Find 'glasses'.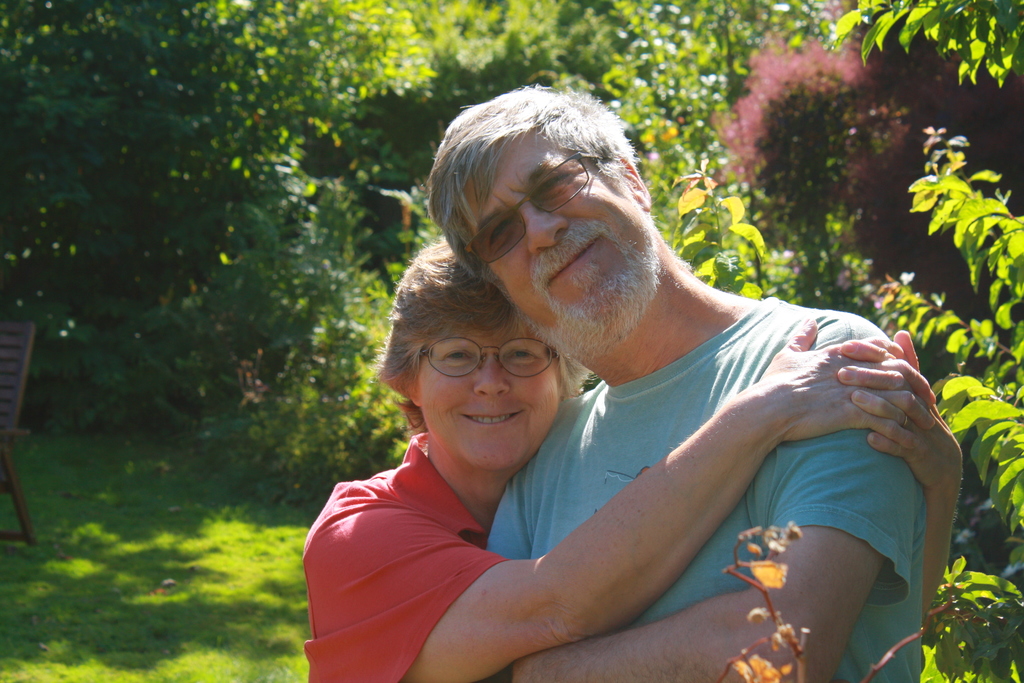
(417,347,571,392).
